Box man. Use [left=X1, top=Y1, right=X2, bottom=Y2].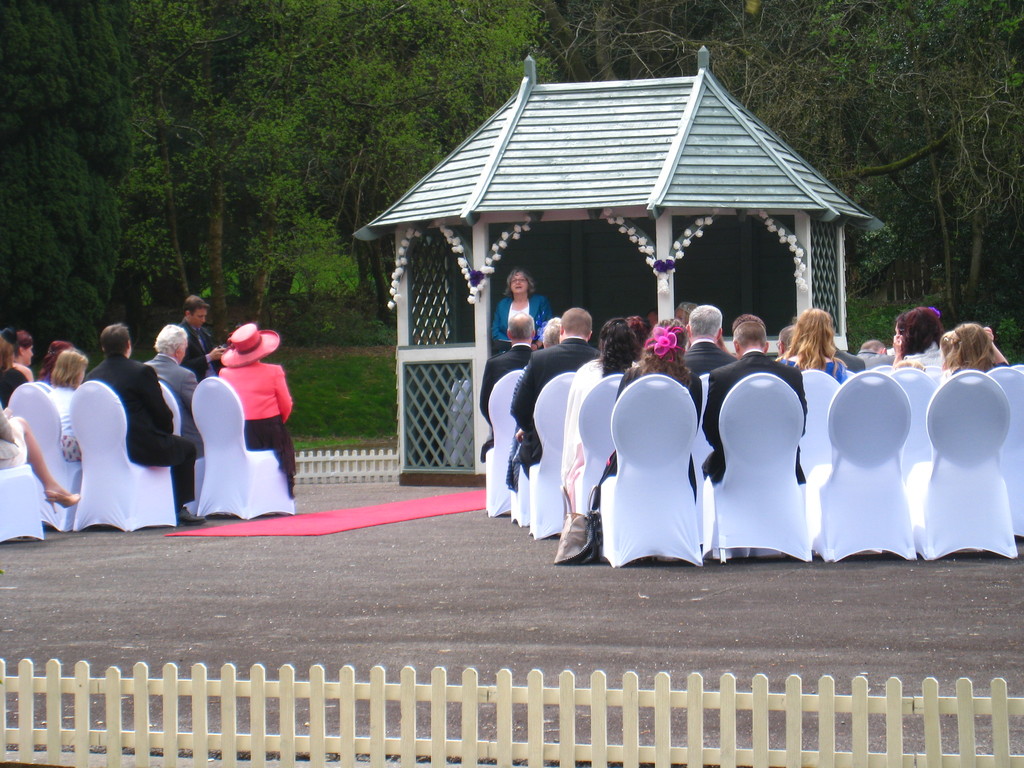
[left=140, top=324, right=202, bottom=458].
